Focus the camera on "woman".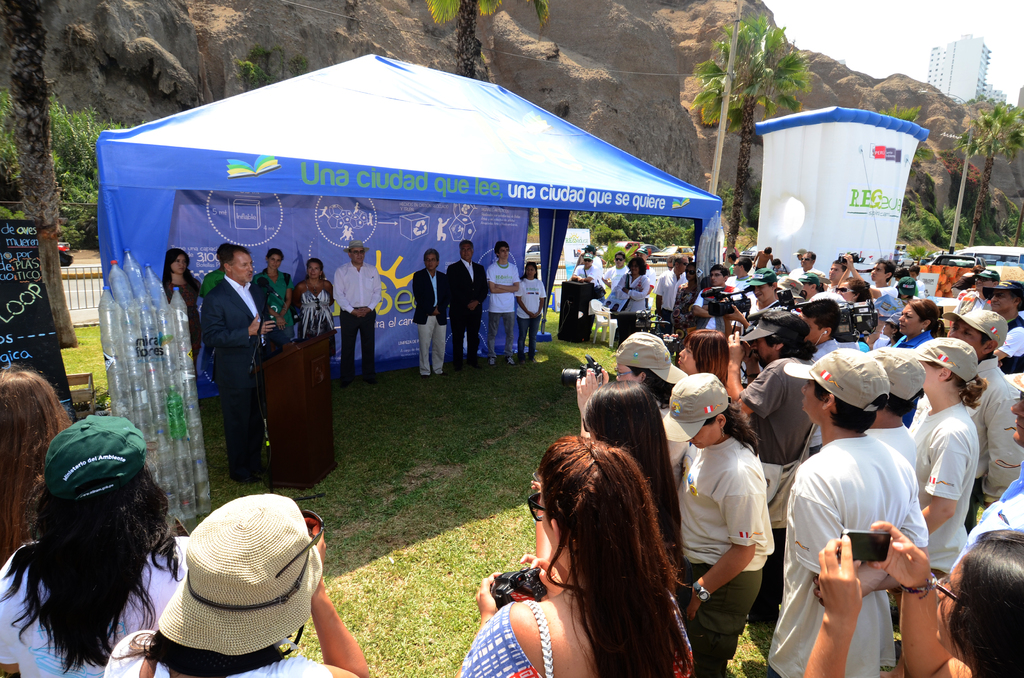
Focus region: box(879, 339, 990, 625).
